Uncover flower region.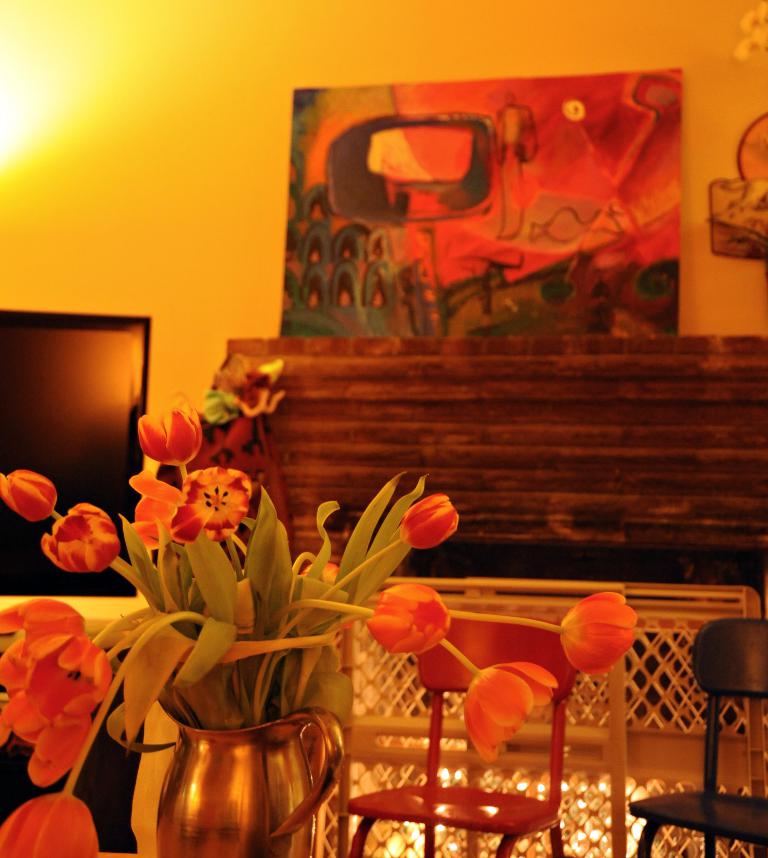
Uncovered: <bbox>552, 583, 637, 681</bbox>.
